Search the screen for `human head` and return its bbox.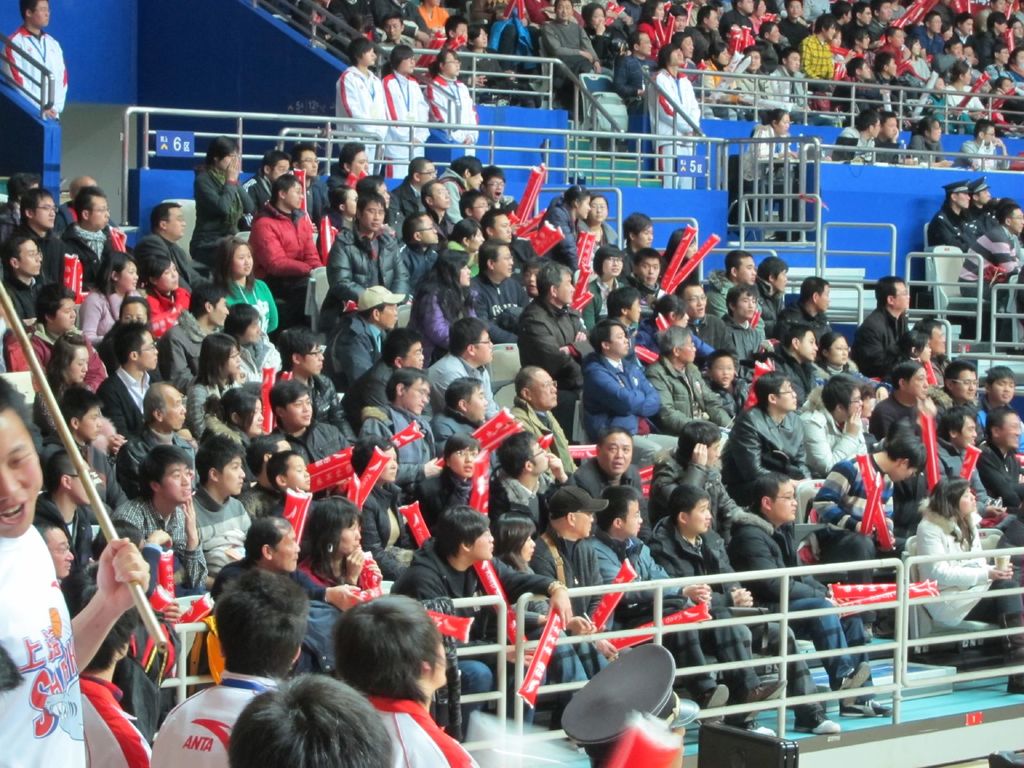
Found: 150,204,188,237.
